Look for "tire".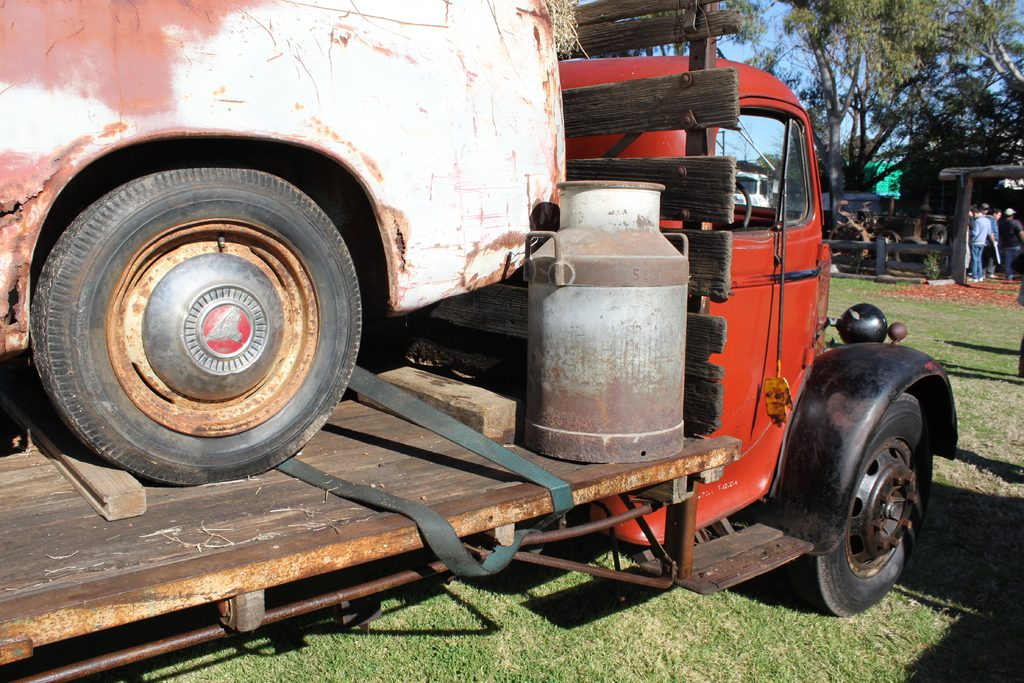
Found: select_region(801, 386, 940, 618).
